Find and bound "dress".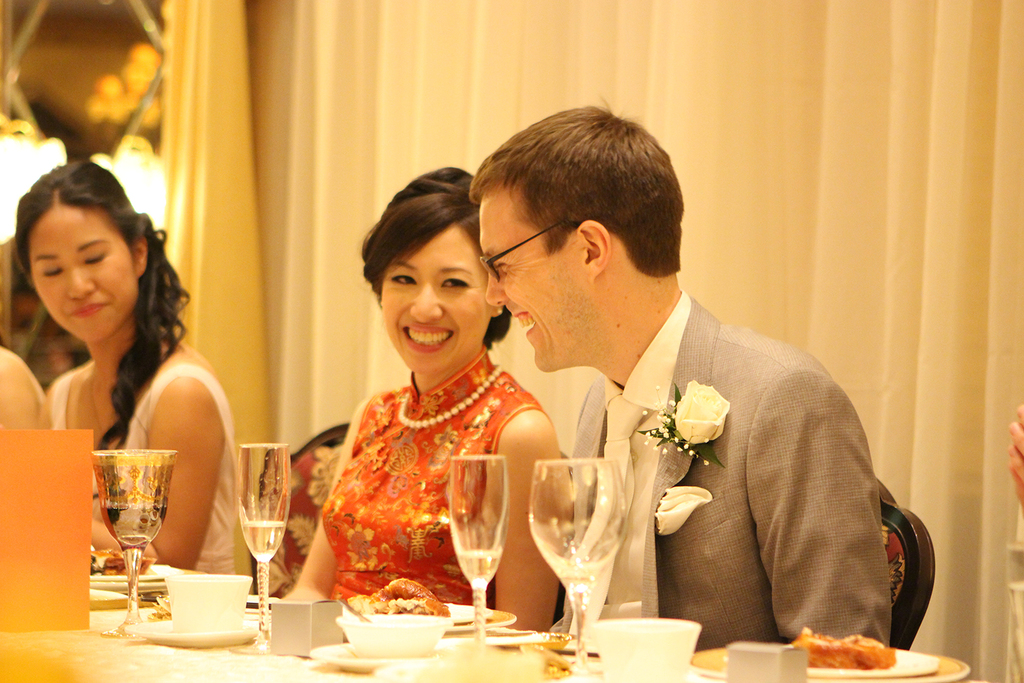
Bound: 48, 366, 236, 577.
